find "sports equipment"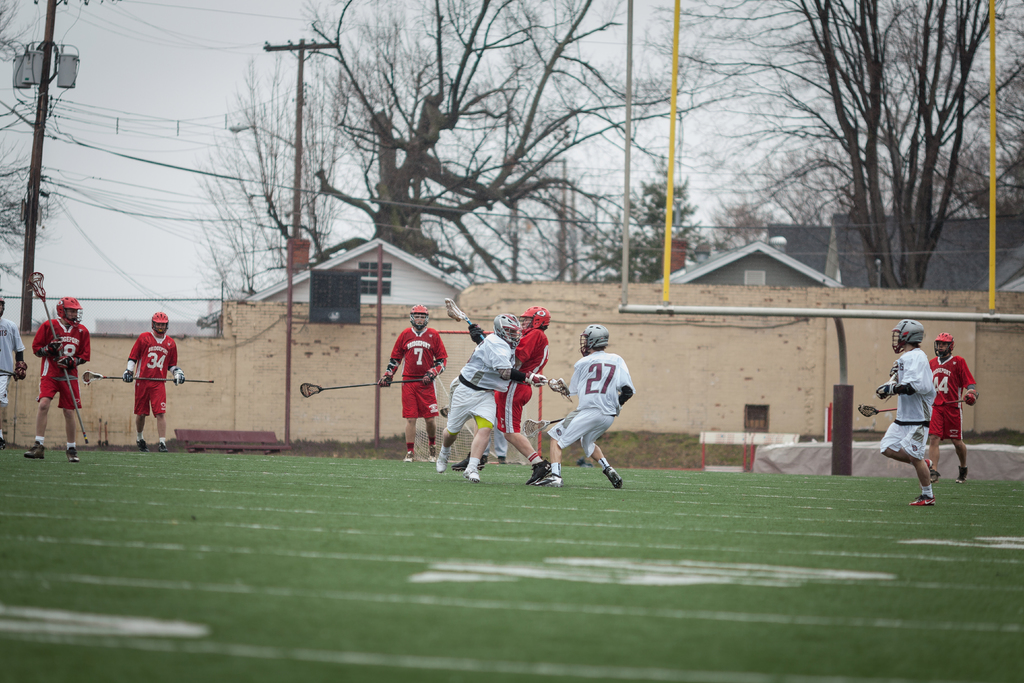
<region>886, 317, 924, 353</region>
